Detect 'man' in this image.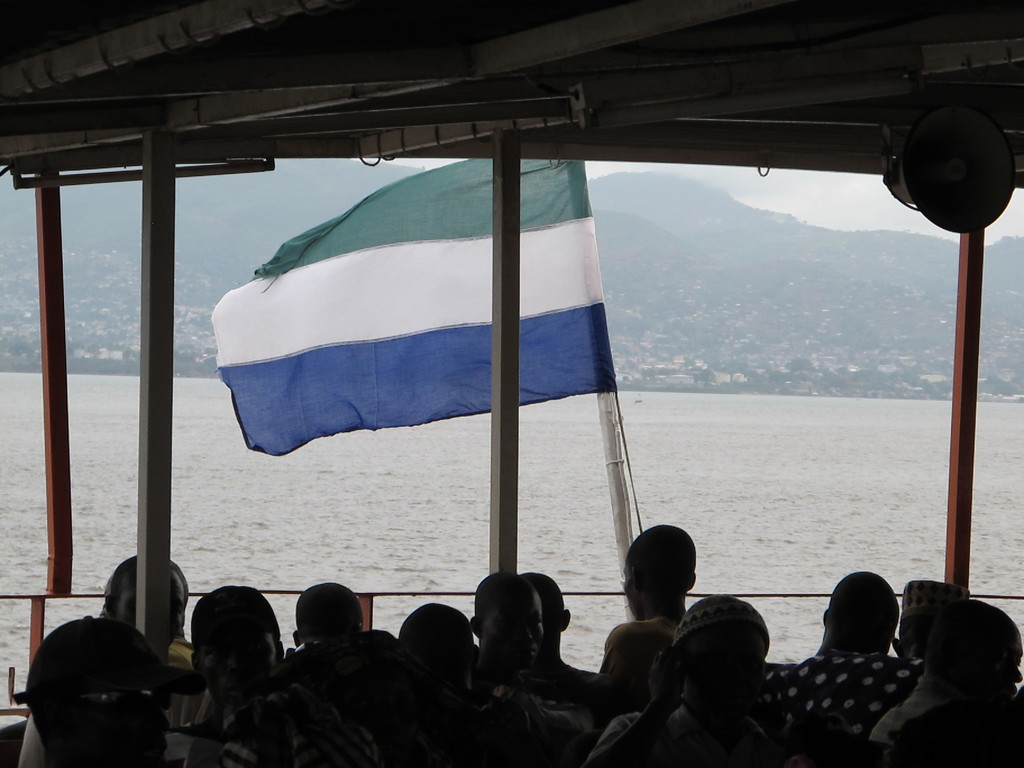
Detection: rect(892, 575, 980, 662).
